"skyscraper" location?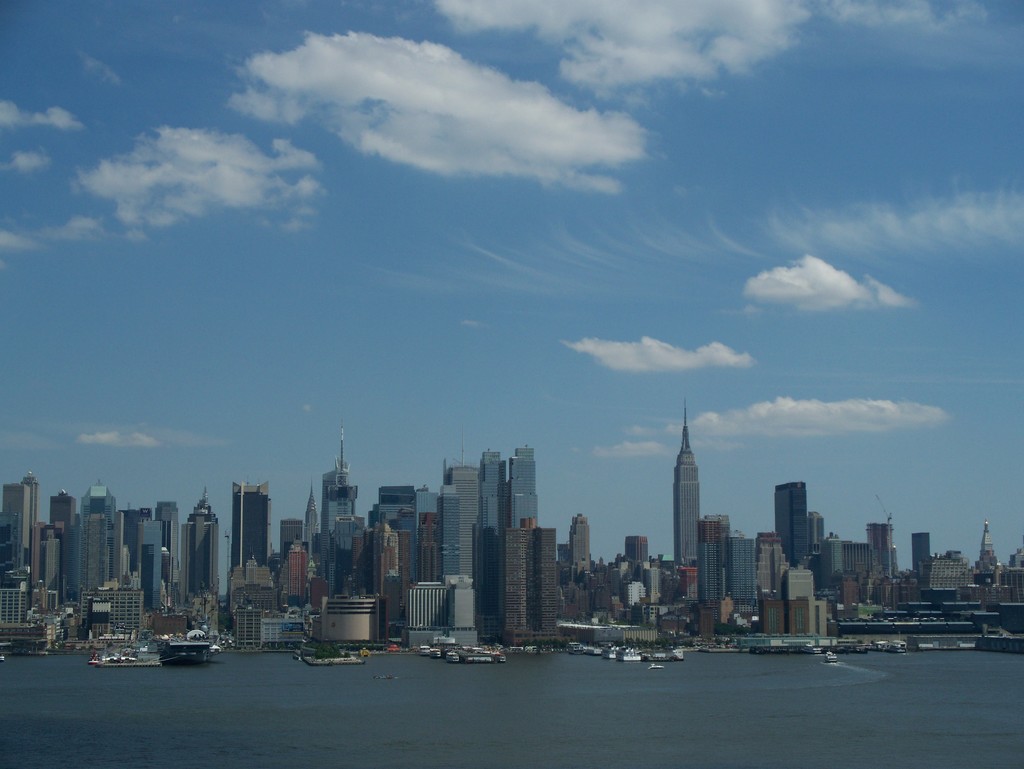
x1=566 y1=512 x2=597 y2=582
